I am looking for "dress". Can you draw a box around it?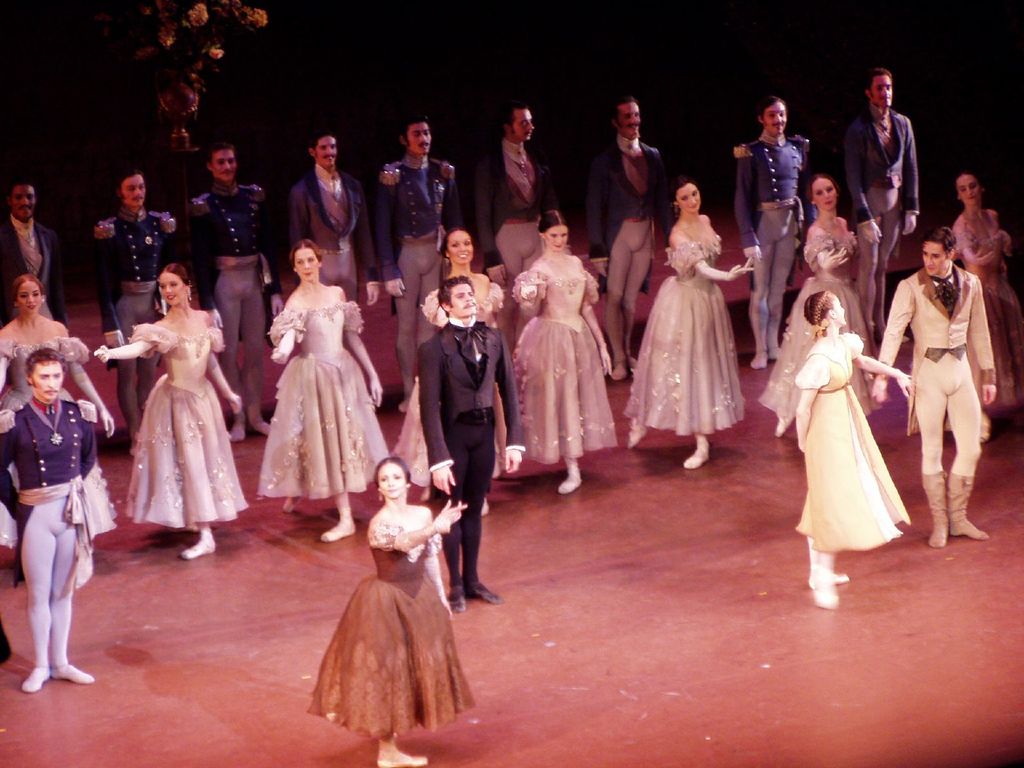
Sure, the bounding box is <box>618,236,746,433</box>.
